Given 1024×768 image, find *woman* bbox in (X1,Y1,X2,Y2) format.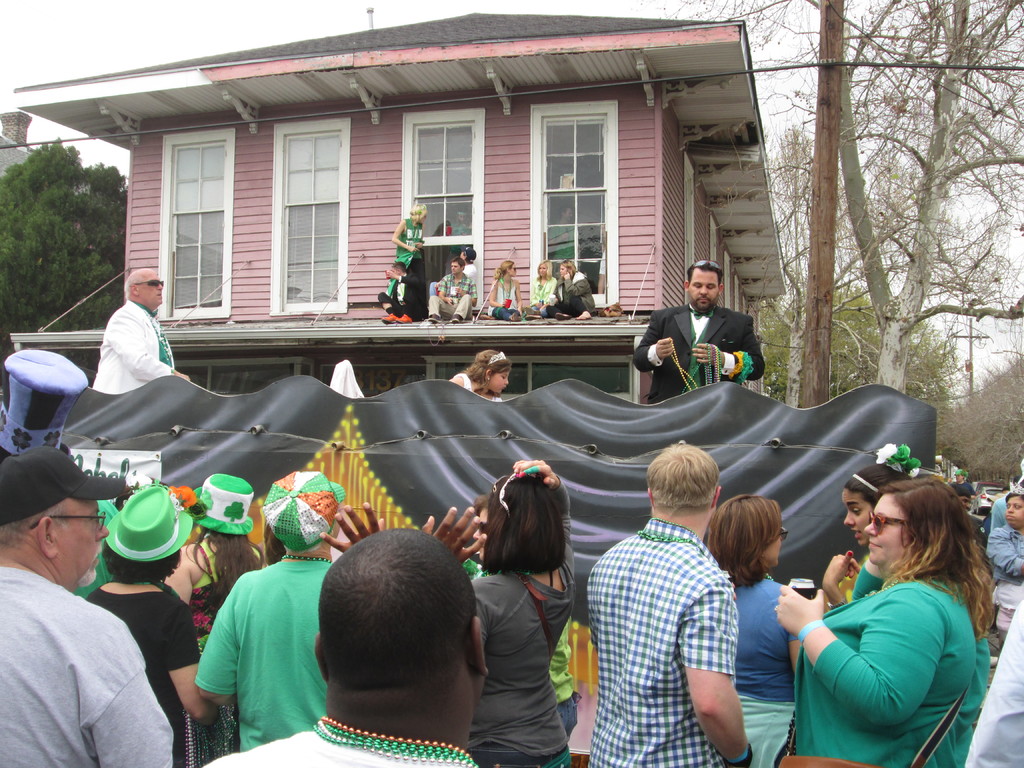
(817,440,918,619).
